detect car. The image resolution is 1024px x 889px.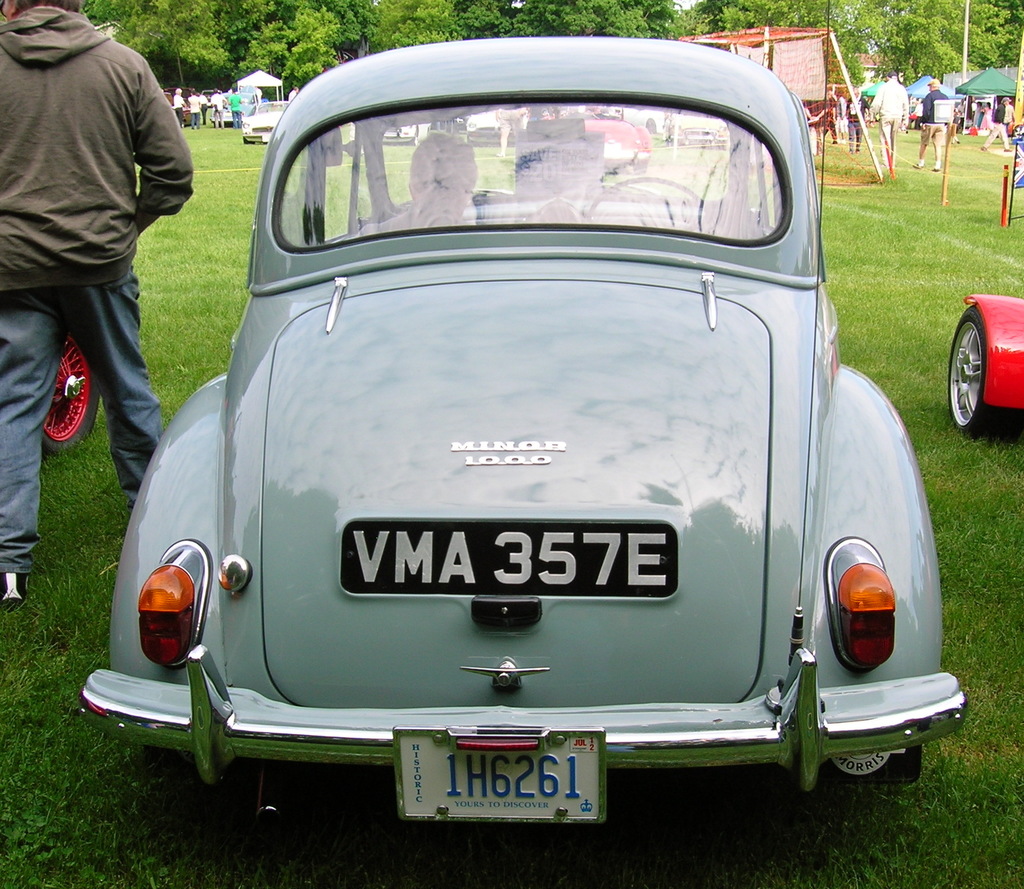
region(466, 102, 520, 150).
